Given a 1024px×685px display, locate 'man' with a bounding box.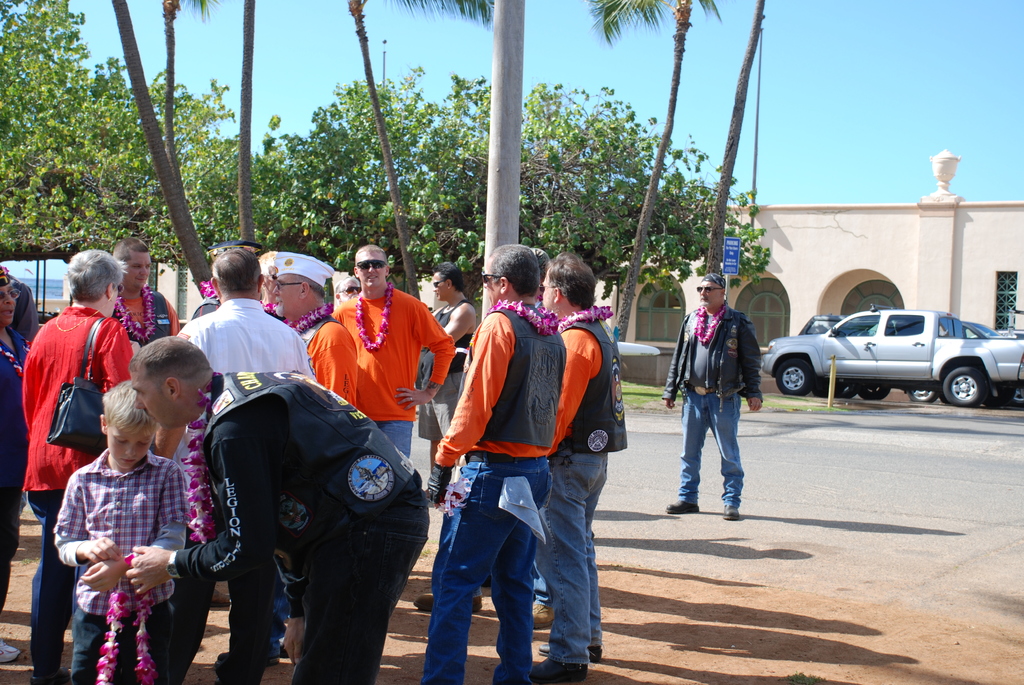
Located: BBox(414, 264, 477, 441).
